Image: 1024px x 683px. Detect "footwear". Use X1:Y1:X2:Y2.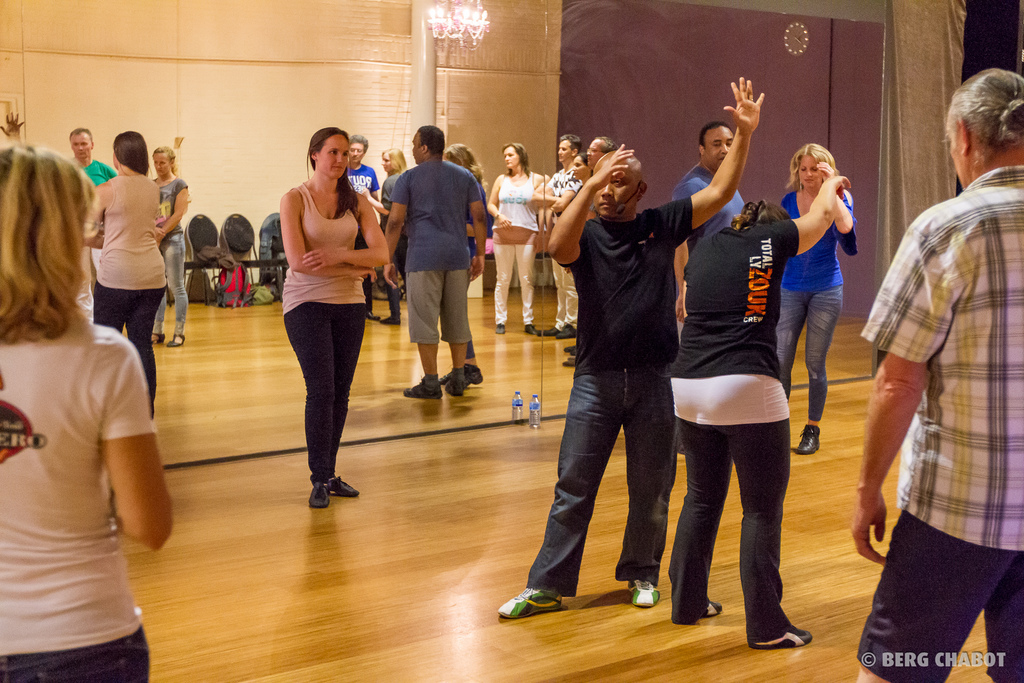
796:425:821:454.
